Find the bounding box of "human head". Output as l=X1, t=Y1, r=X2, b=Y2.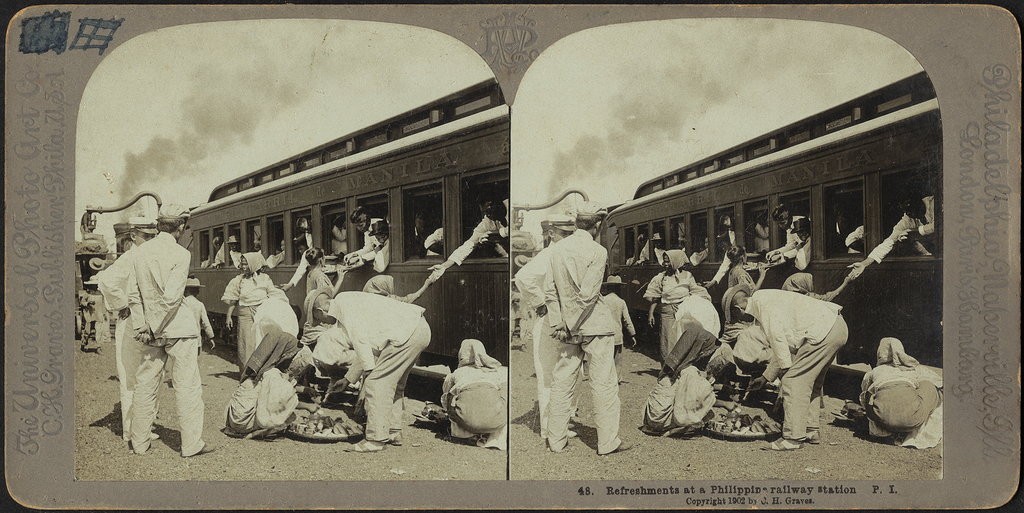
l=721, t=286, r=751, b=325.
